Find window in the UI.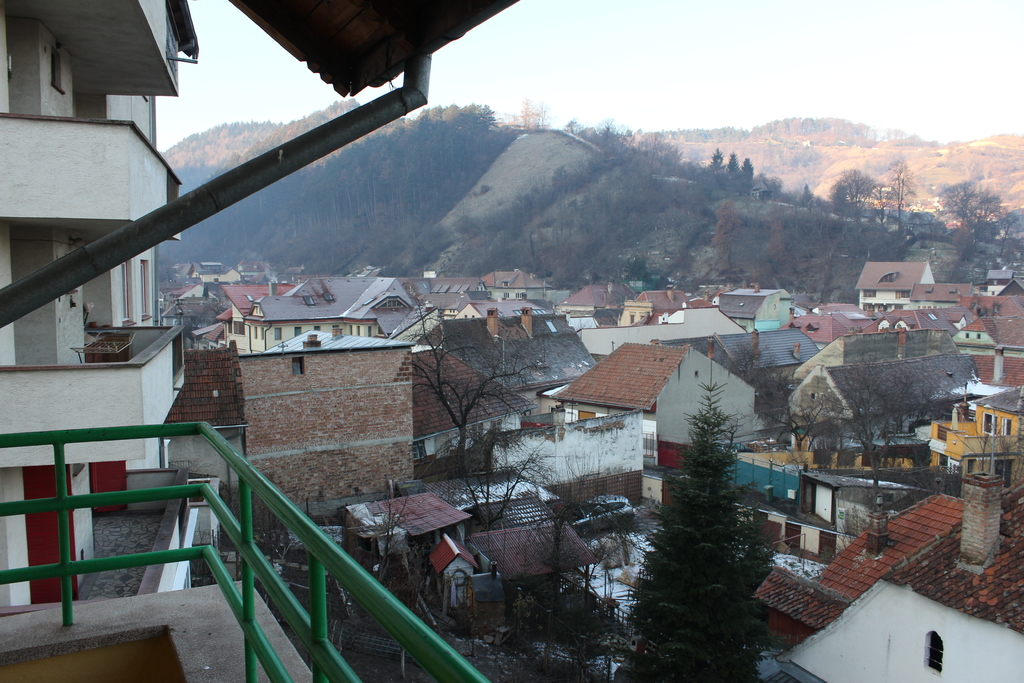
UI element at locate(980, 413, 1000, 438).
